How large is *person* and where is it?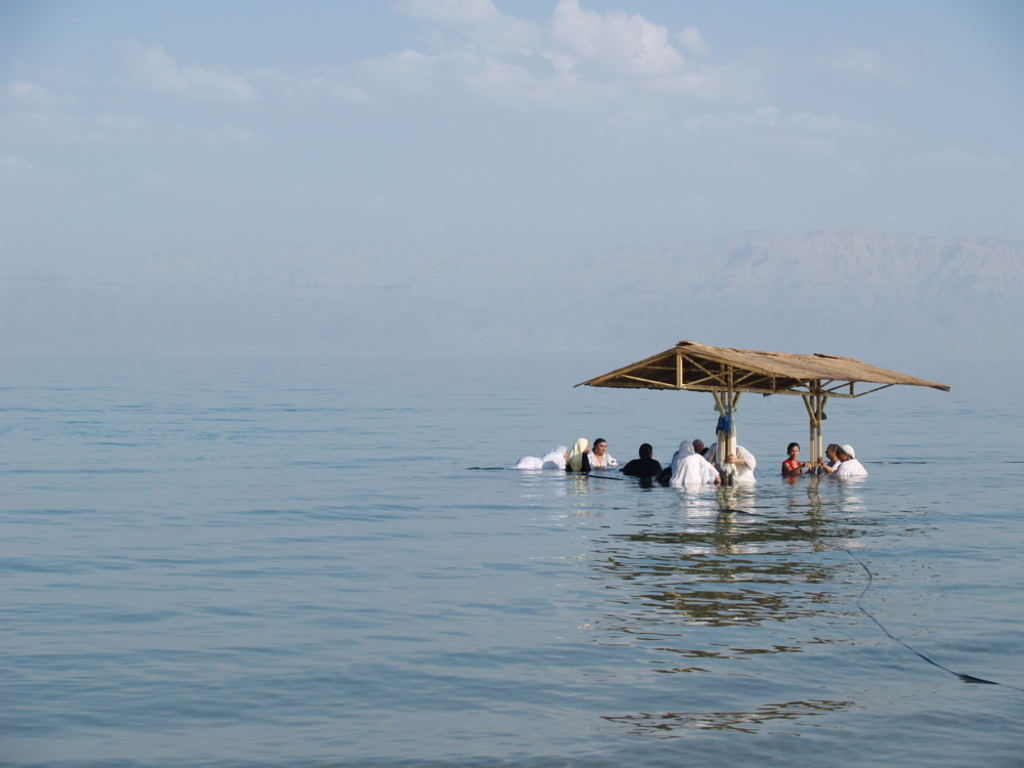
Bounding box: (left=780, top=439, right=811, bottom=482).
